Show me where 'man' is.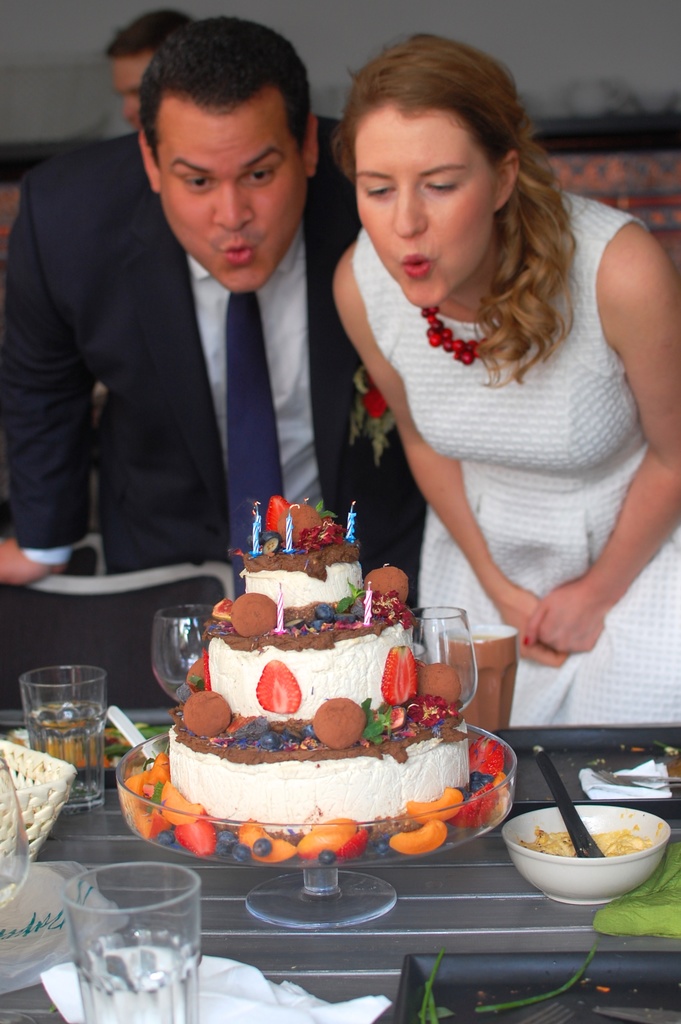
'man' is at Rect(96, 11, 370, 207).
